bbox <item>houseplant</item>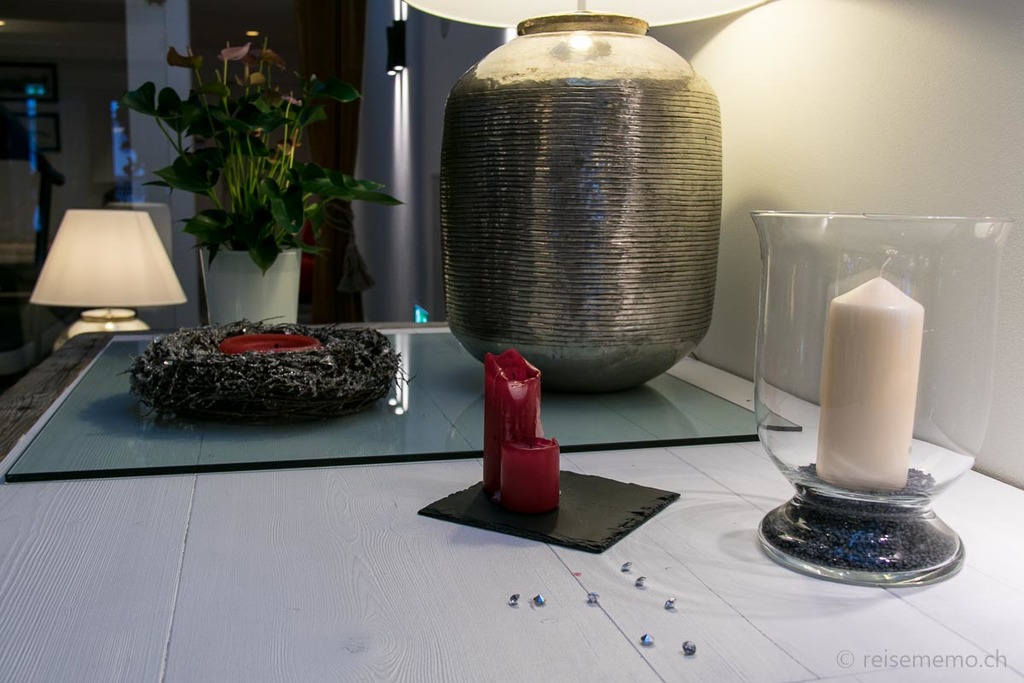
box(114, 22, 404, 321)
